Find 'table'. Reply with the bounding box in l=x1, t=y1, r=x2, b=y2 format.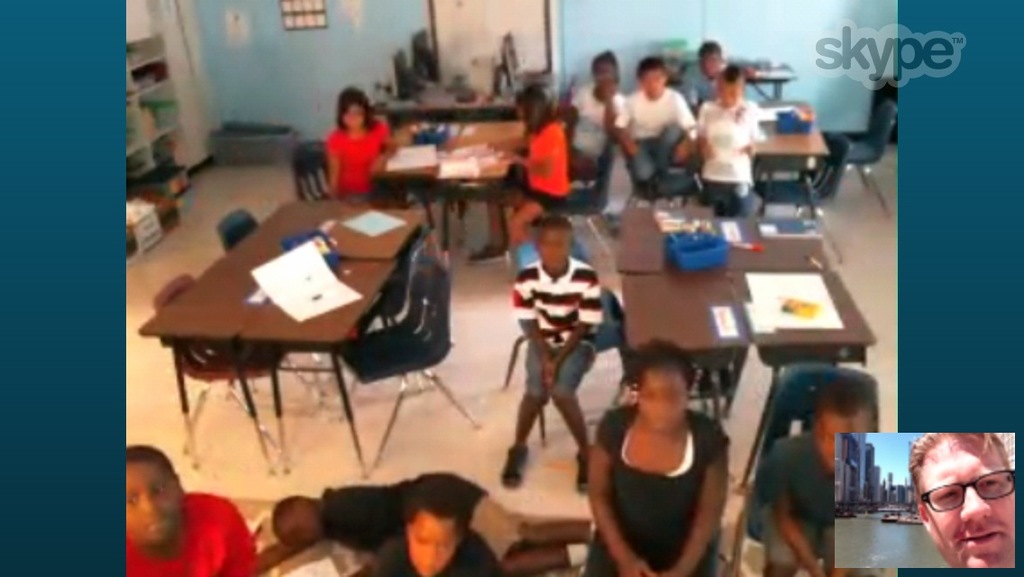
l=370, t=118, r=529, b=250.
